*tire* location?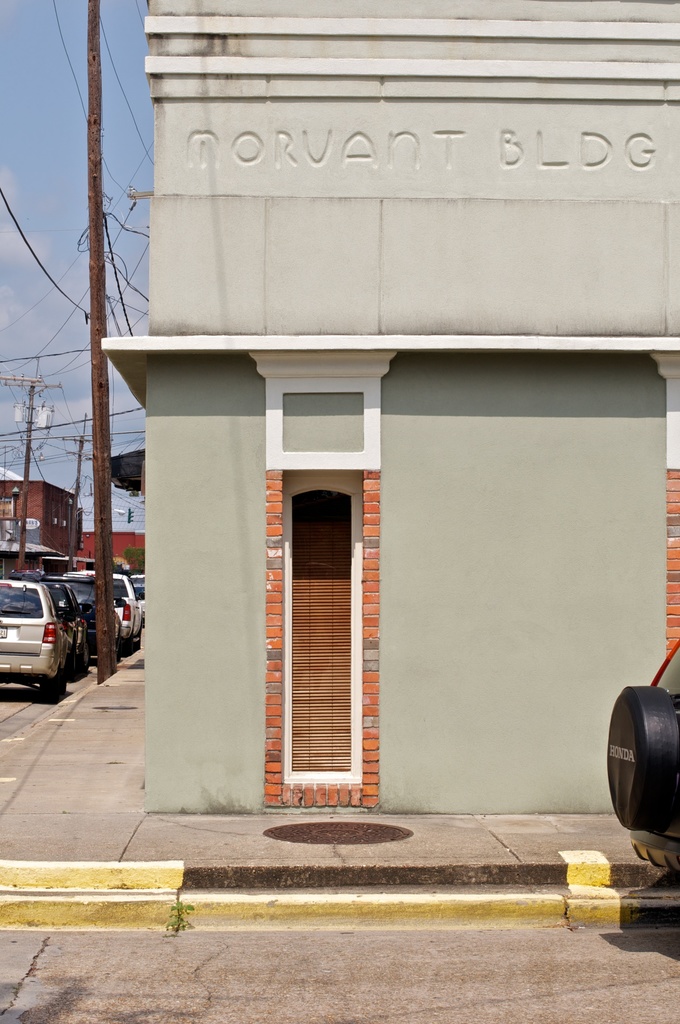
box(38, 660, 70, 707)
